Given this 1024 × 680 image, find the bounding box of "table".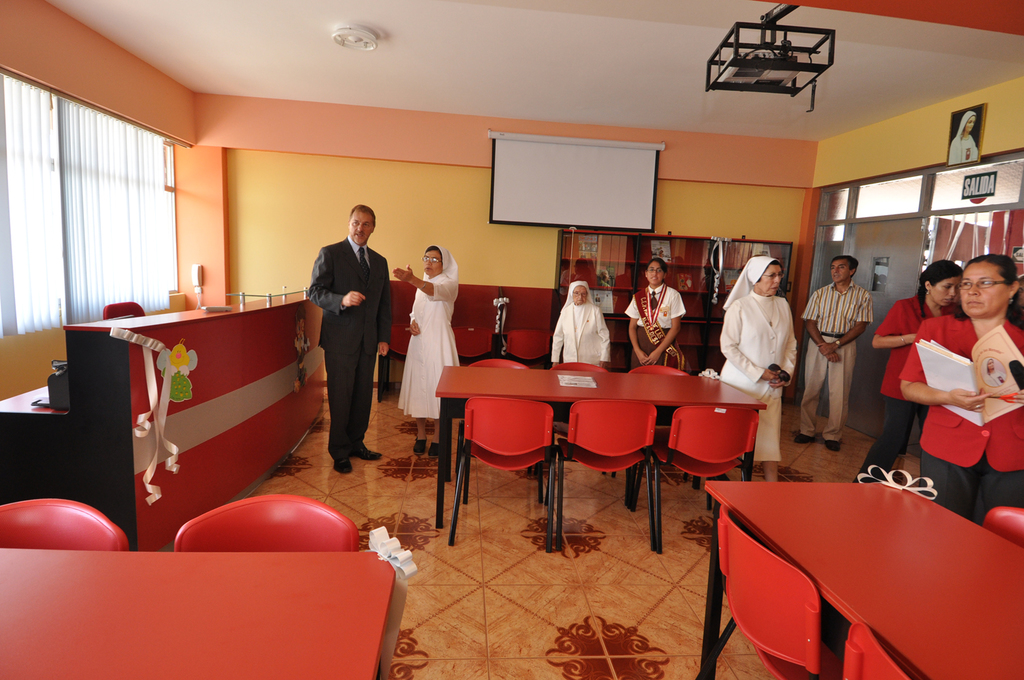
bbox=(0, 550, 399, 679).
